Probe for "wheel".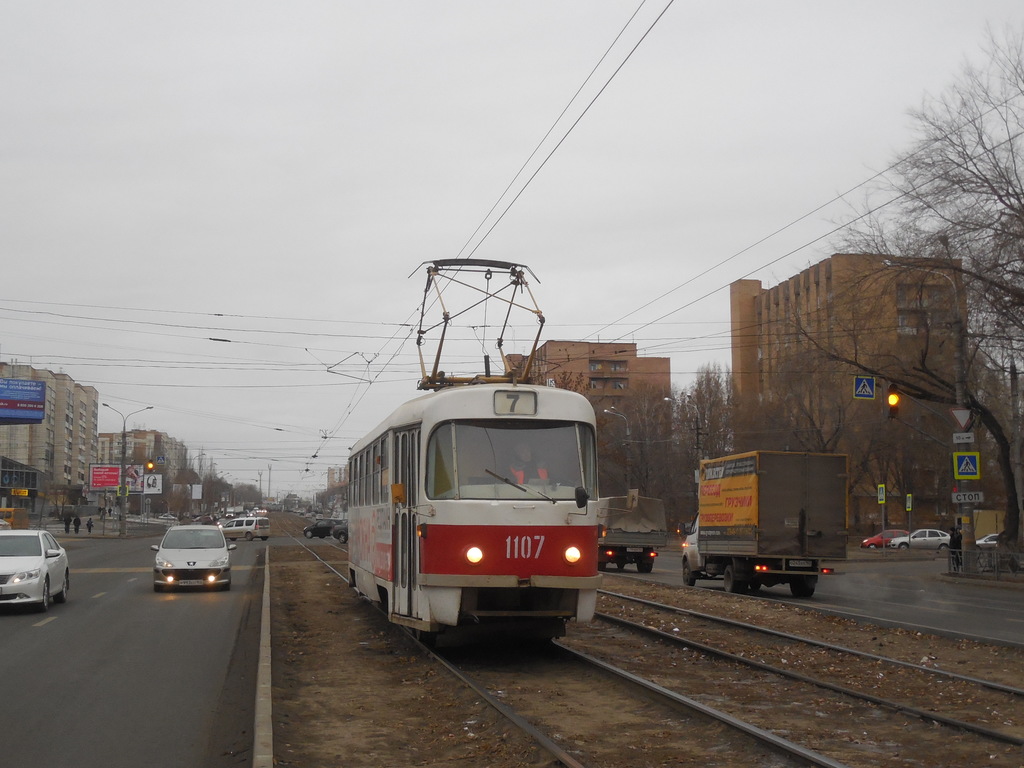
Probe result: (899, 543, 911, 554).
